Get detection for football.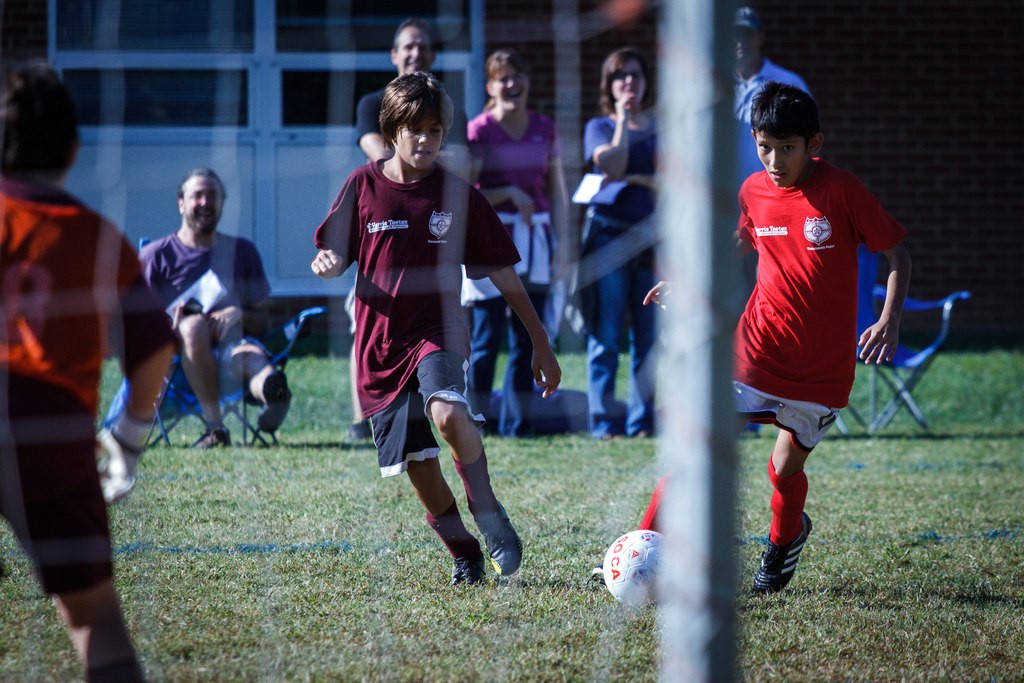
Detection: [601,529,679,602].
